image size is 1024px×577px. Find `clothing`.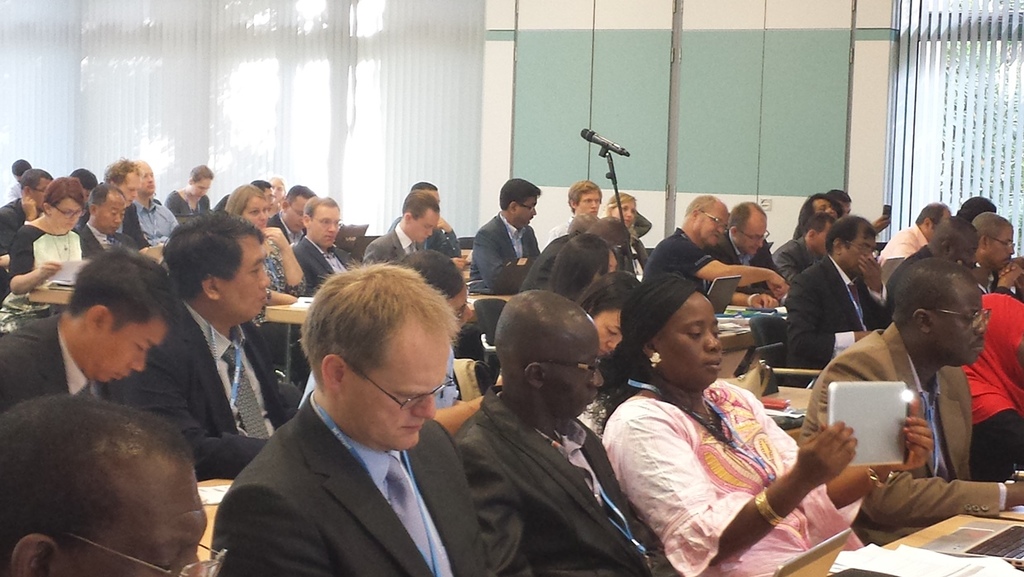
{"x1": 109, "y1": 289, "x2": 307, "y2": 481}.
